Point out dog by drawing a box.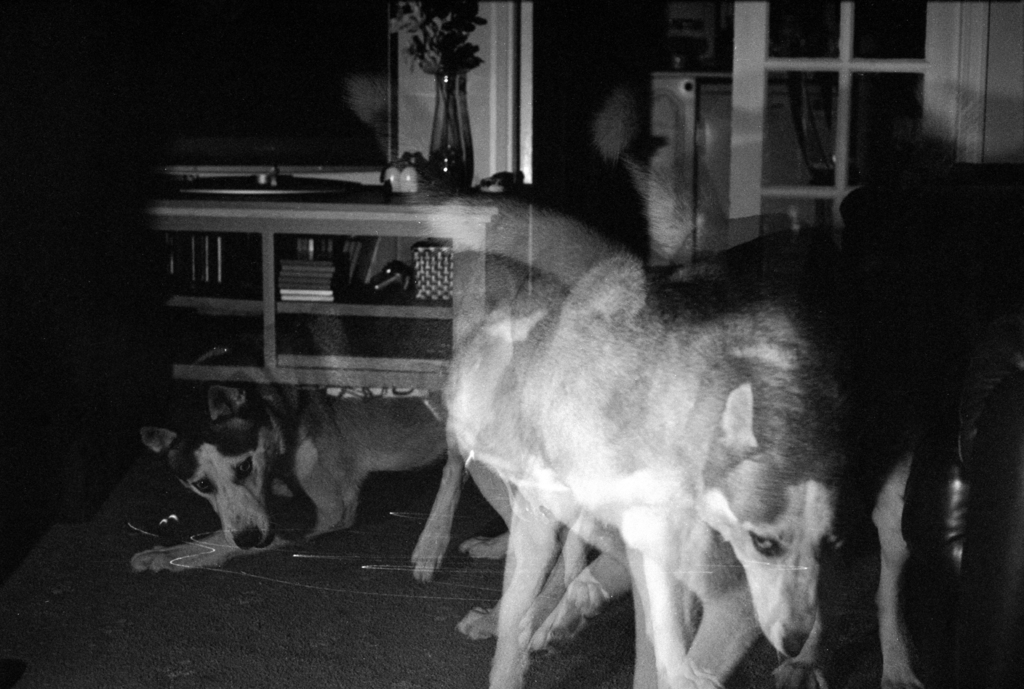
{"left": 131, "top": 376, "right": 458, "bottom": 583}.
